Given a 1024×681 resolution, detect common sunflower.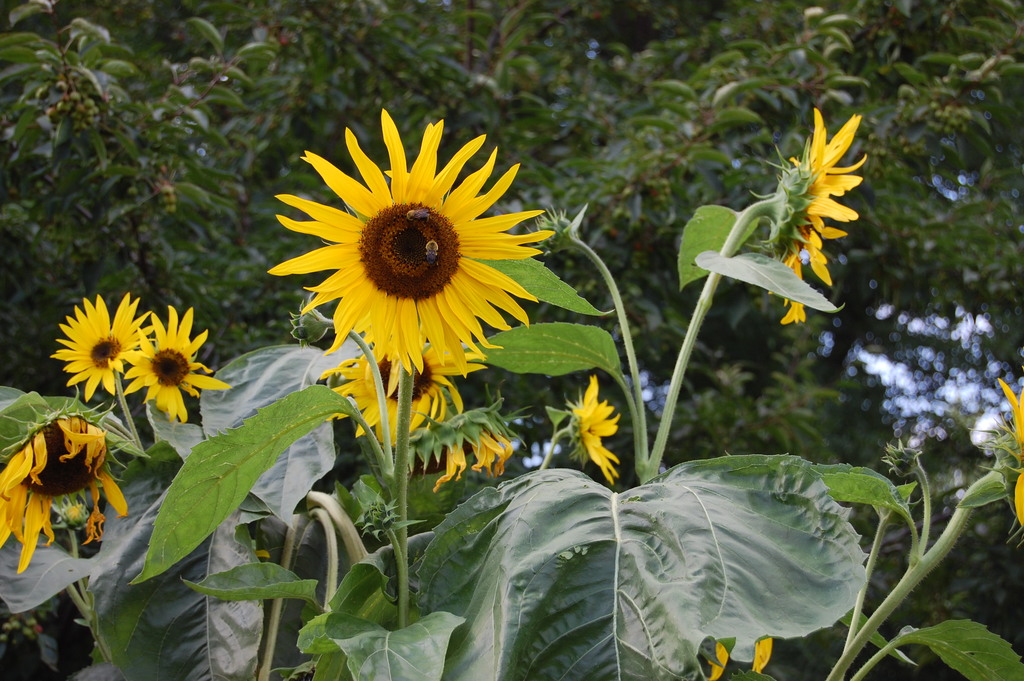
<box>128,321,214,411</box>.
